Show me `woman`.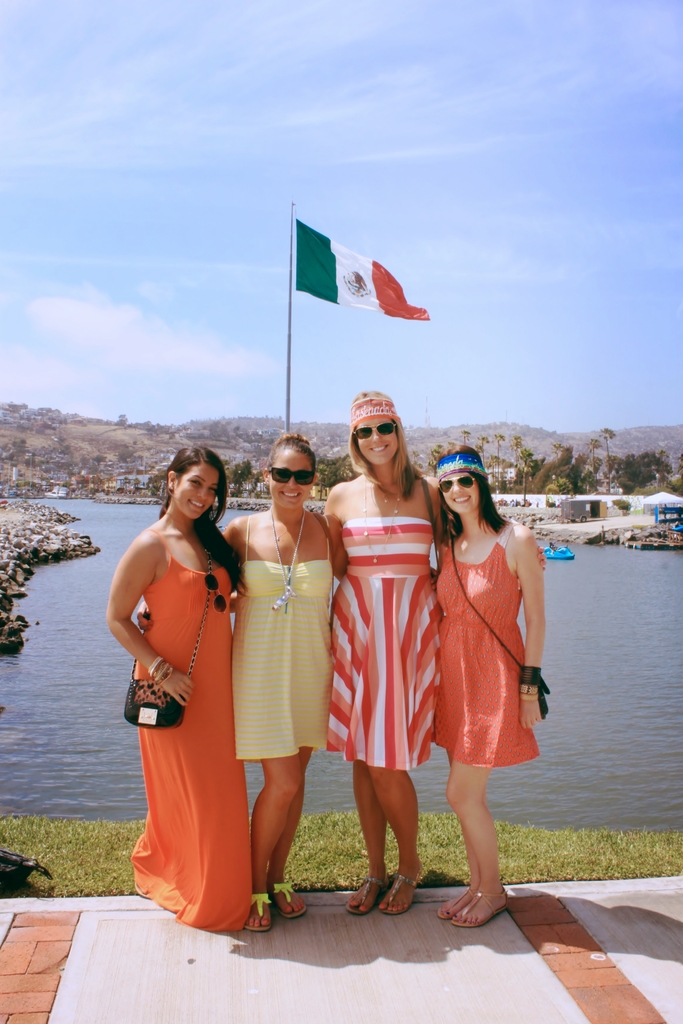
`woman` is here: <bbox>135, 429, 348, 934</bbox>.
